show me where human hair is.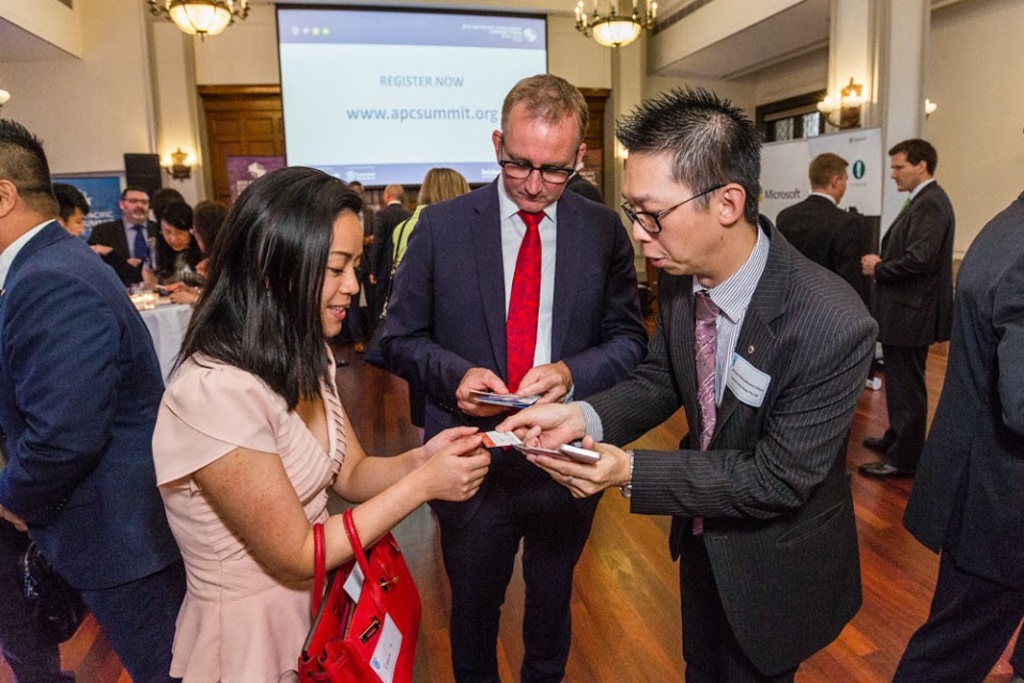
human hair is at bbox=[420, 167, 467, 204].
